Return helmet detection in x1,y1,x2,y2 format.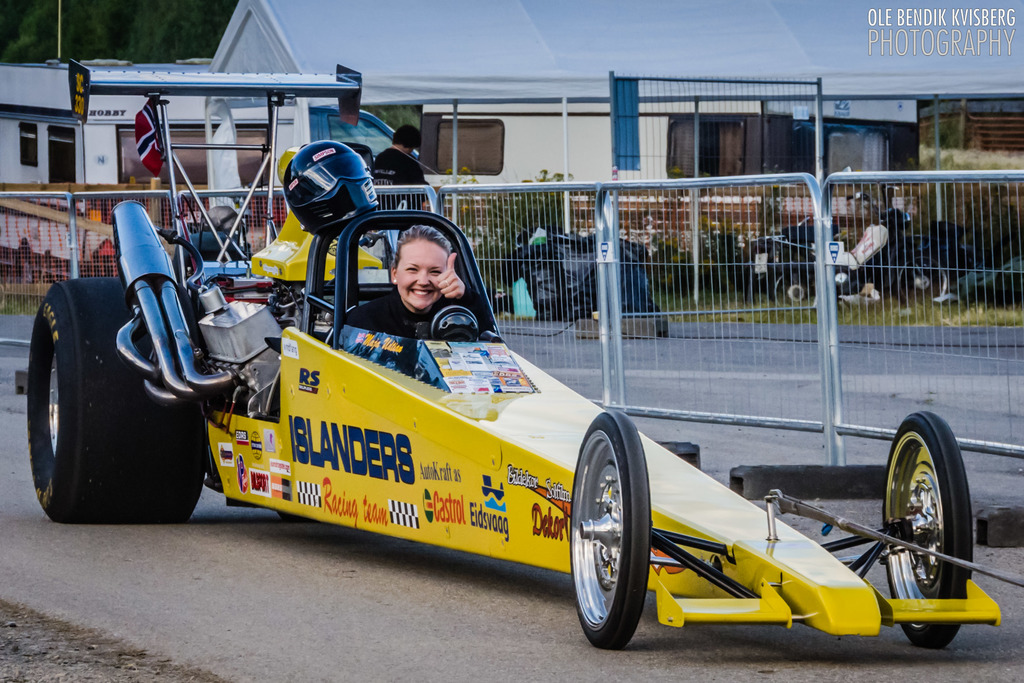
272,144,369,220.
